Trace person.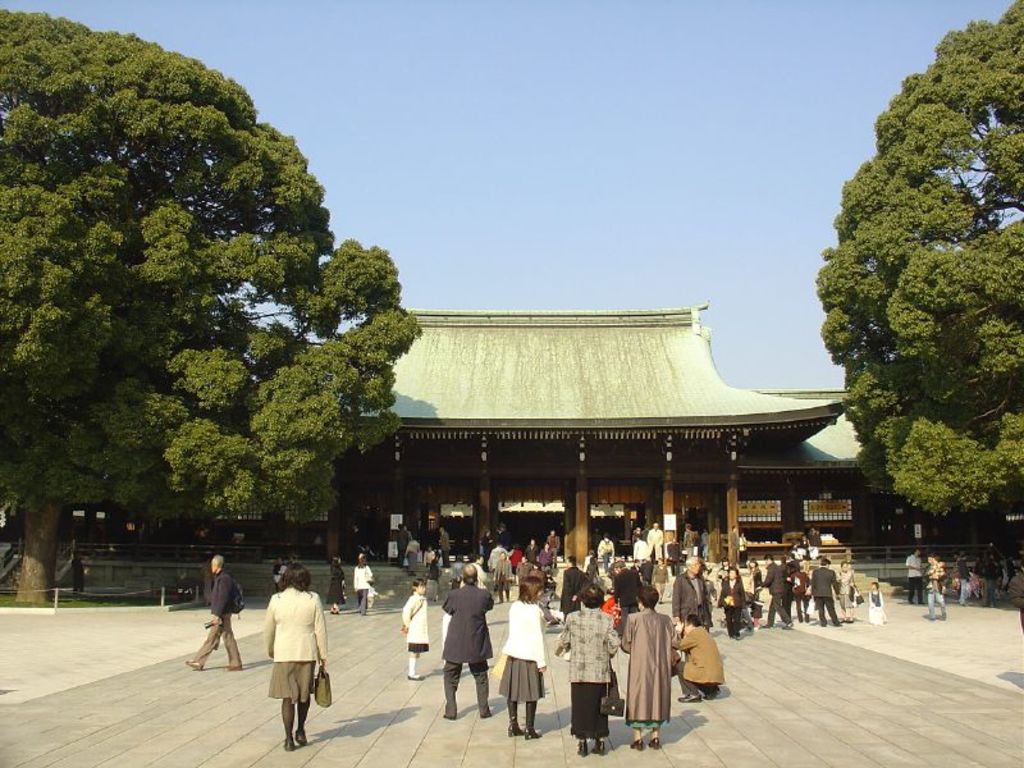
Traced to locate(506, 577, 541, 736).
